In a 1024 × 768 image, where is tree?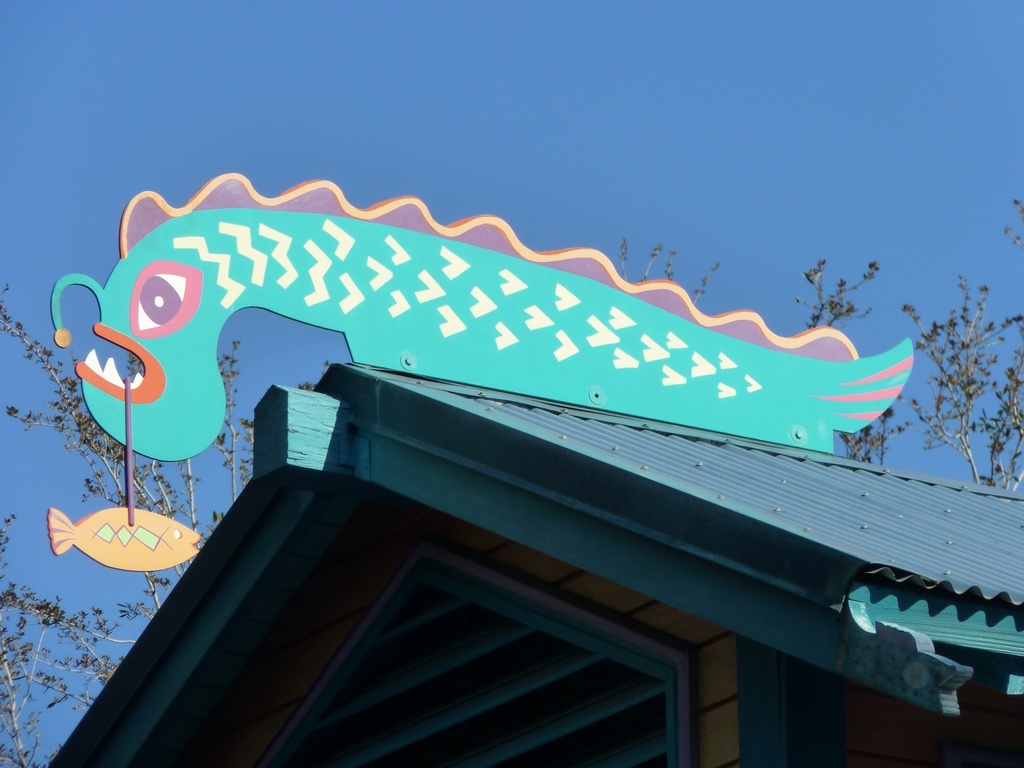
box(0, 260, 329, 764).
